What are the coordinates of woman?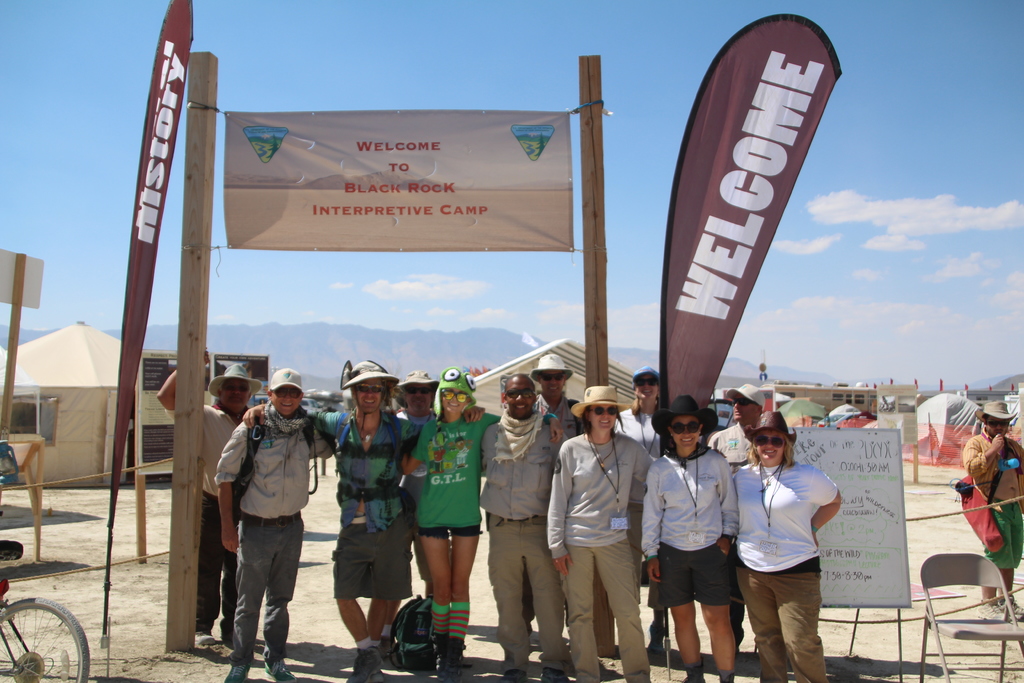
640:392:737:682.
